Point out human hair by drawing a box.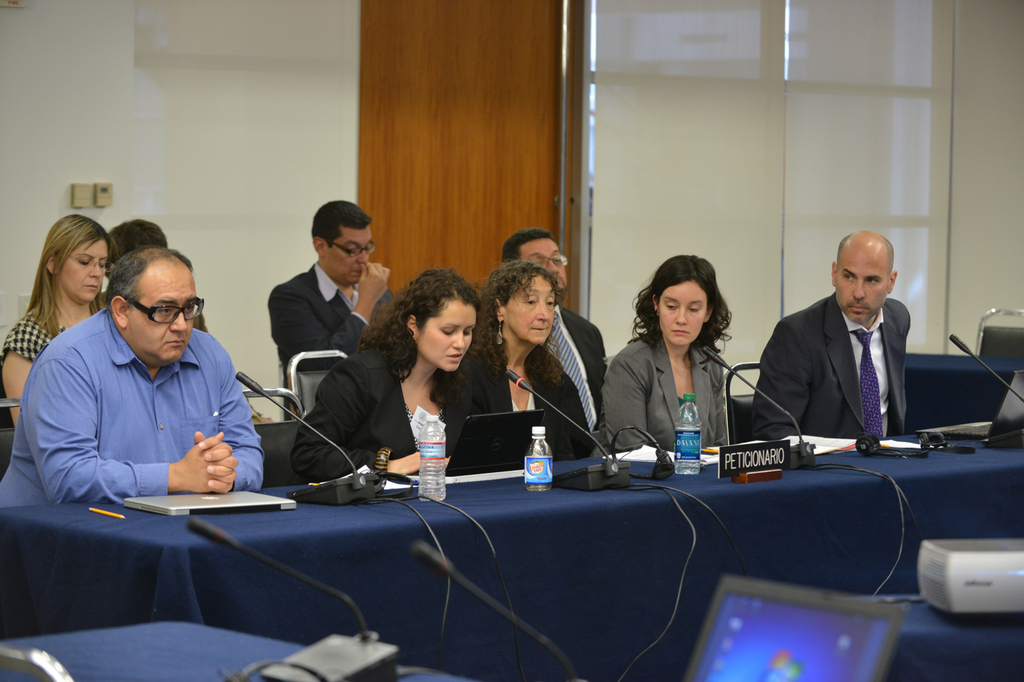
(x1=496, y1=230, x2=558, y2=270).
